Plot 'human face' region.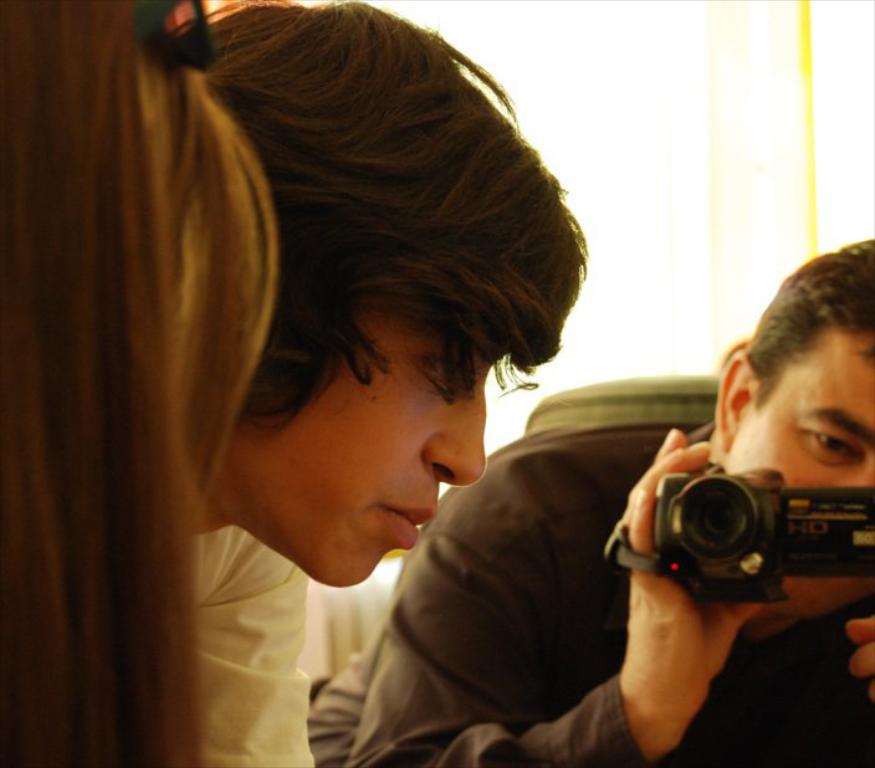
Plotted at <region>218, 307, 508, 588</region>.
